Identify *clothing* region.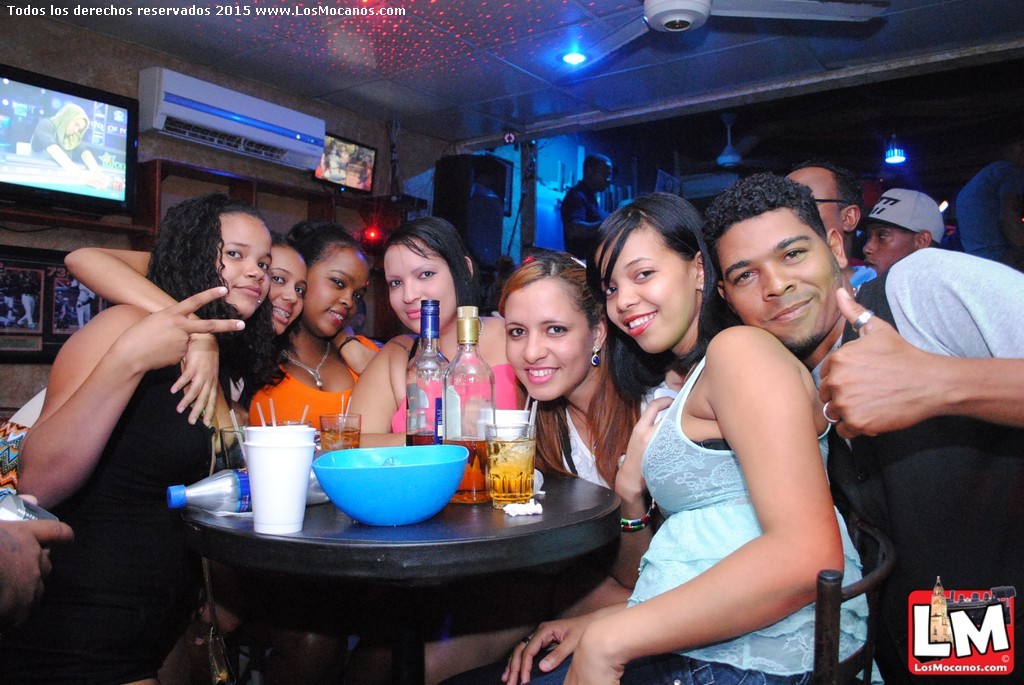
Region: box(0, 377, 247, 491).
